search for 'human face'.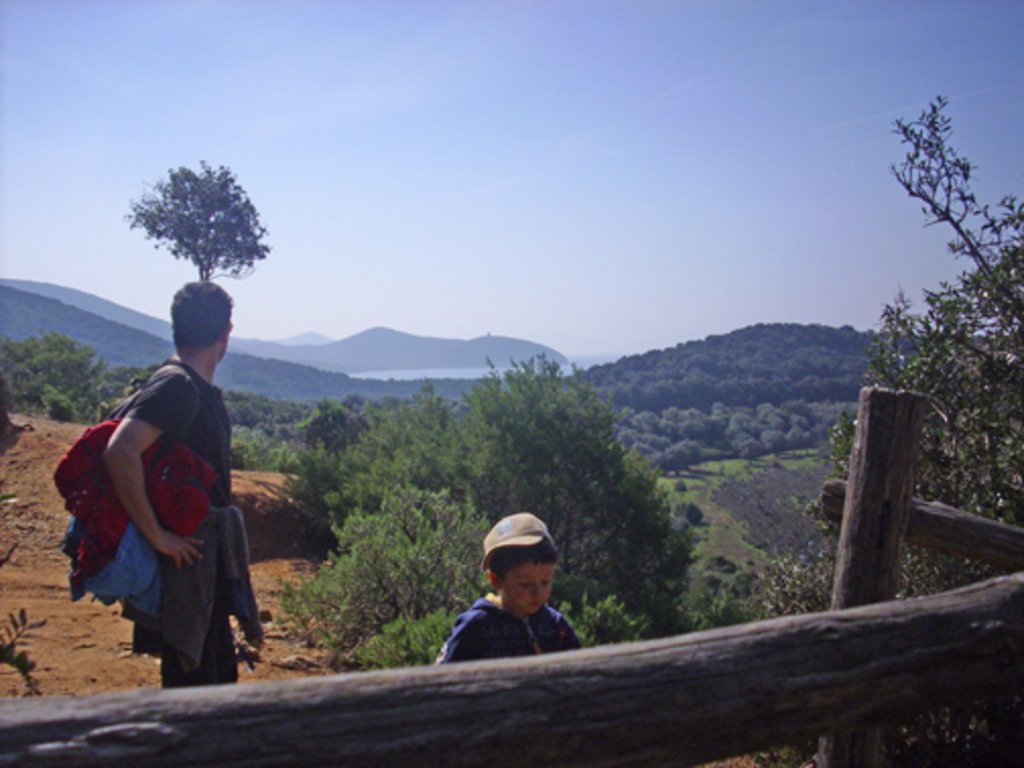
Found at BBox(506, 565, 549, 616).
